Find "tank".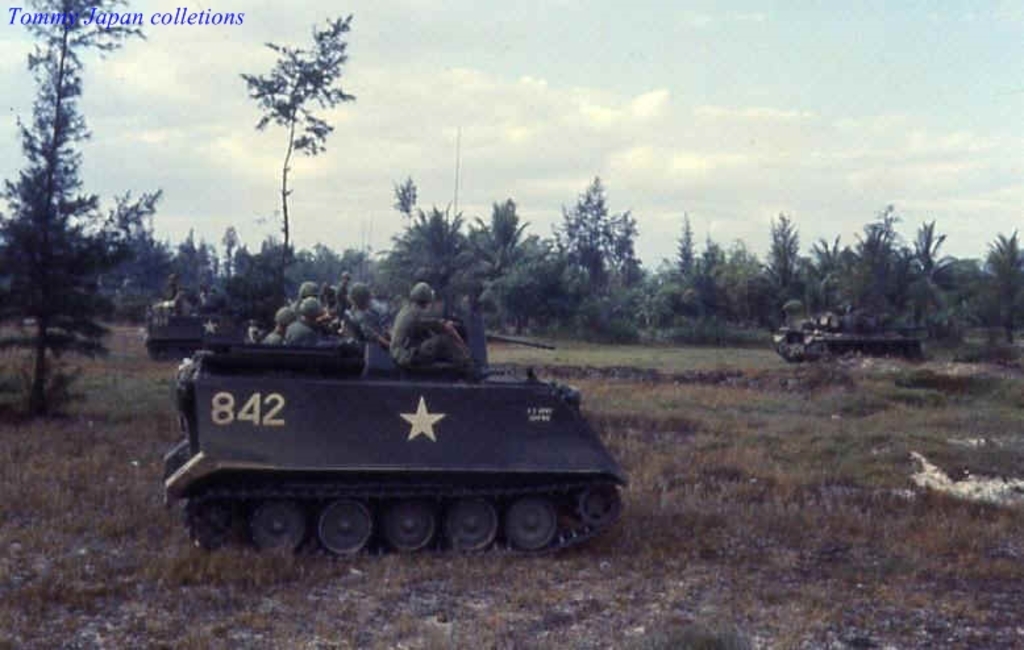
<region>775, 301, 936, 358</region>.
